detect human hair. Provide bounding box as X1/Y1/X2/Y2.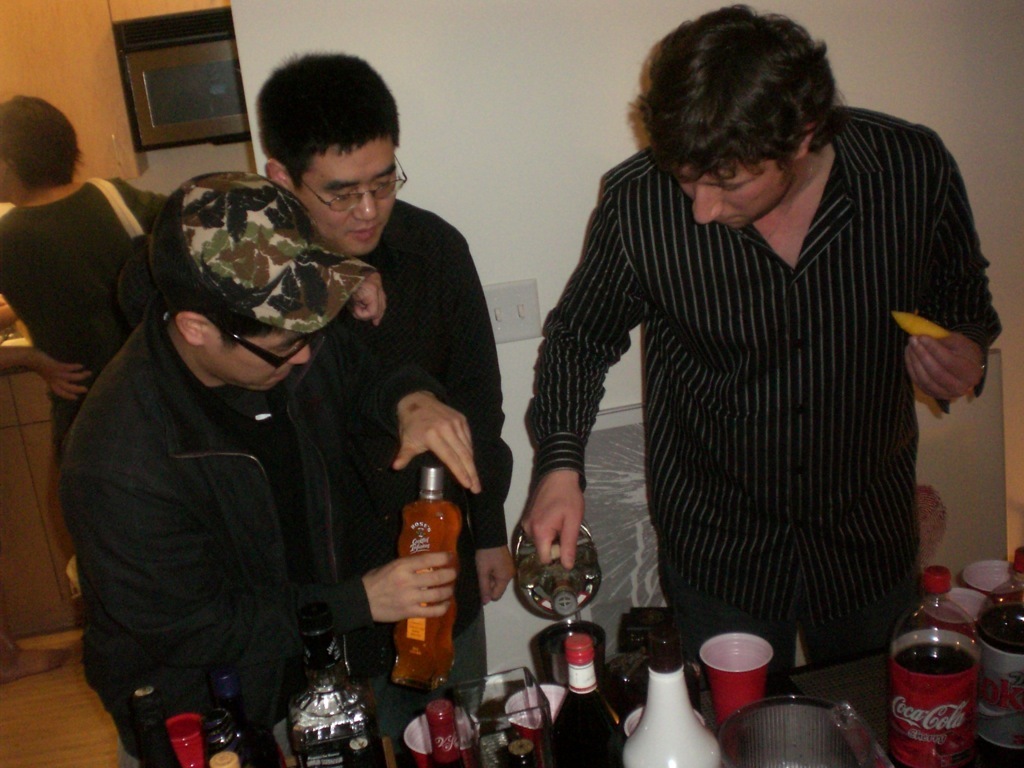
204/300/284/351.
